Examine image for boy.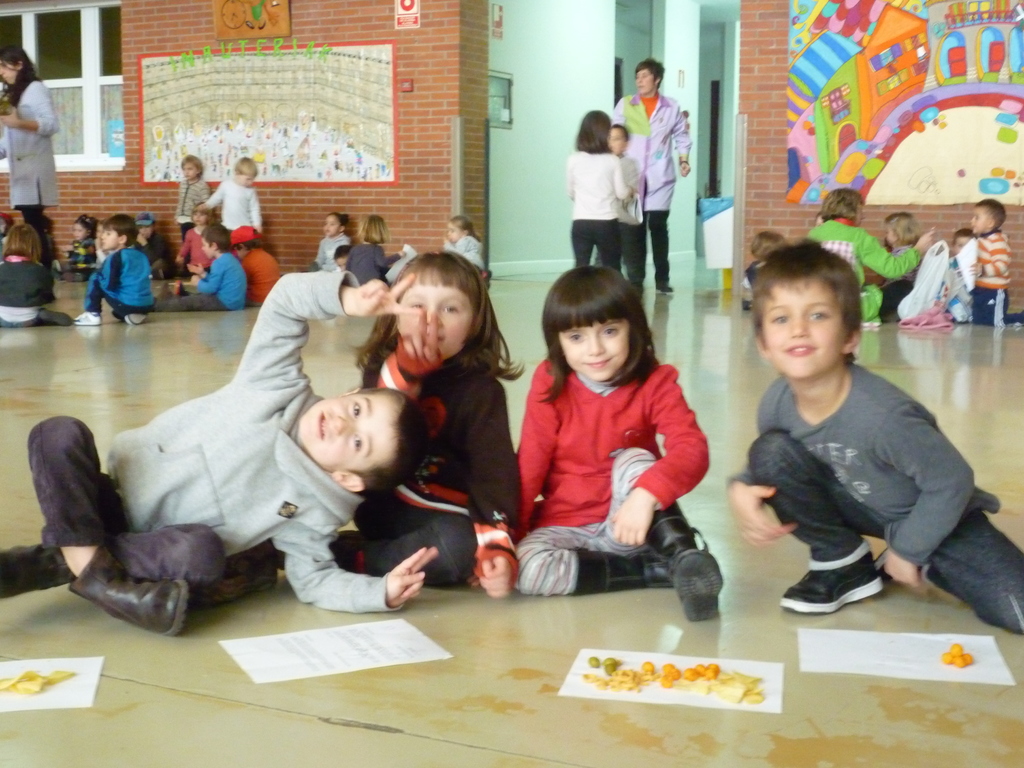
Examination result: 723 243 1023 634.
